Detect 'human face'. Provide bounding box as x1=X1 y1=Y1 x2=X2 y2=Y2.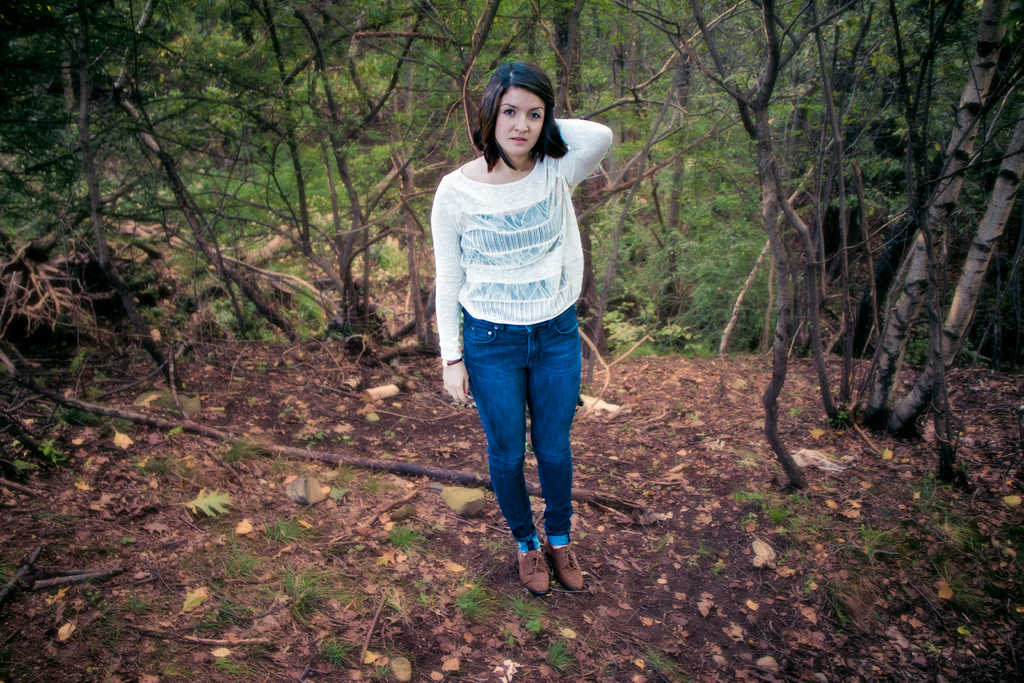
x1=495 y1=86 x2=545 y2=156.
